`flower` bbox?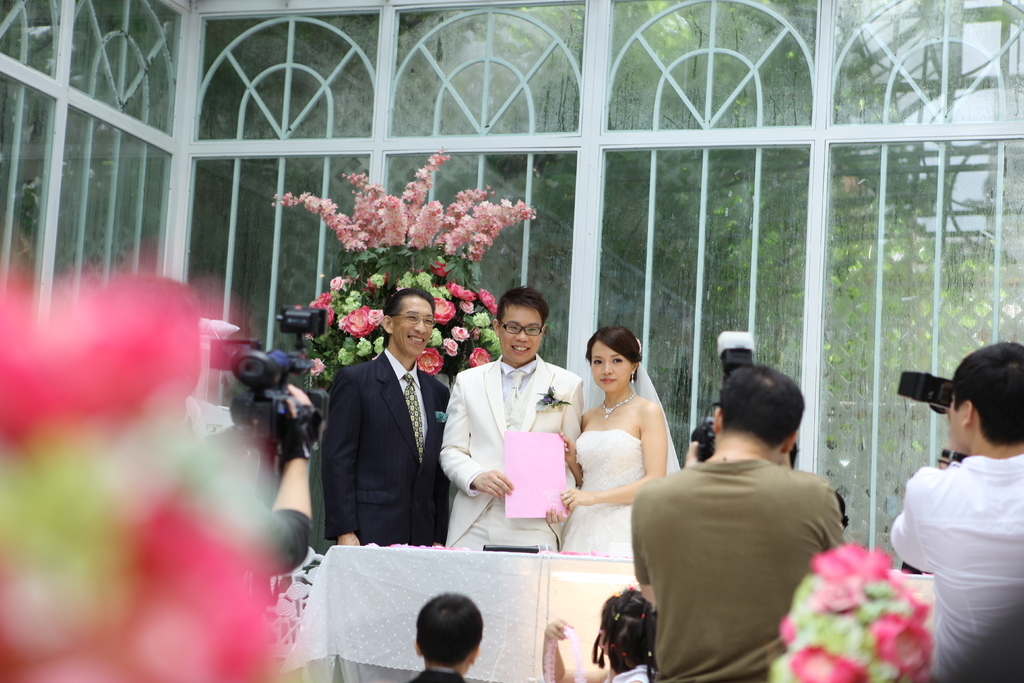
<bbox>449, 285, 479, 302</bbox>
